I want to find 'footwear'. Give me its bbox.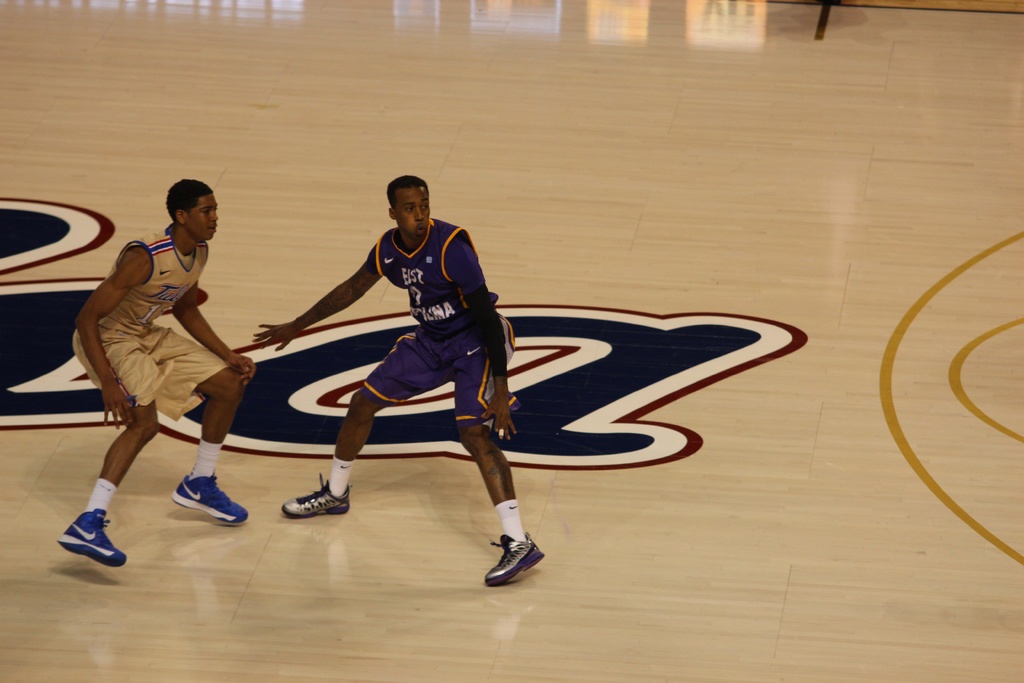
<region>276, 468, 354, 514</region>.
